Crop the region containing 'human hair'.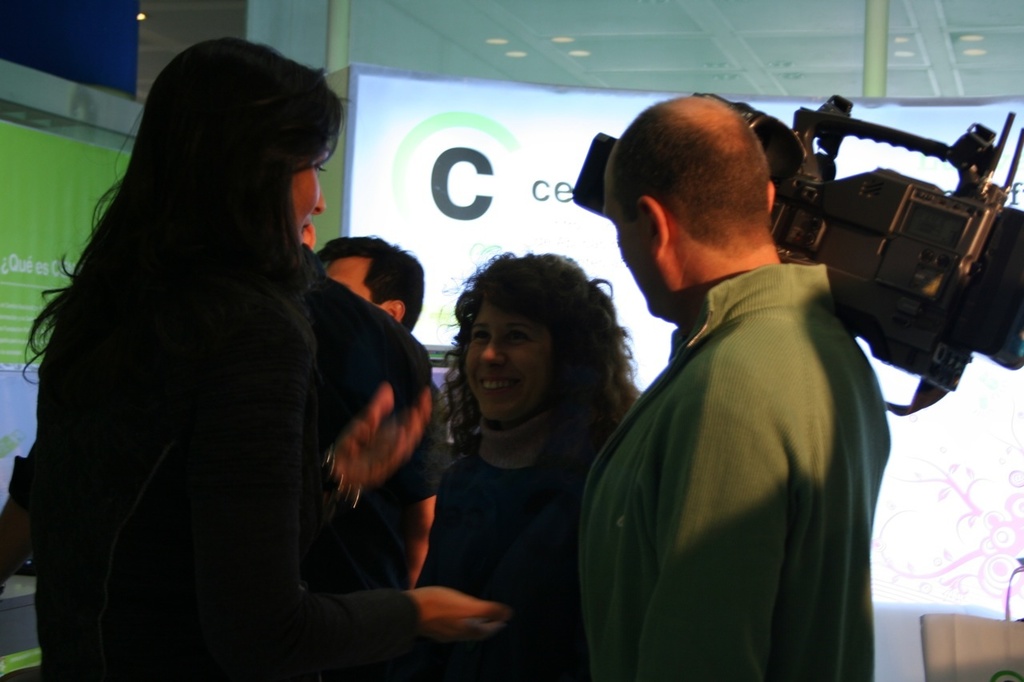
Crop region: 27/18/455/583.
